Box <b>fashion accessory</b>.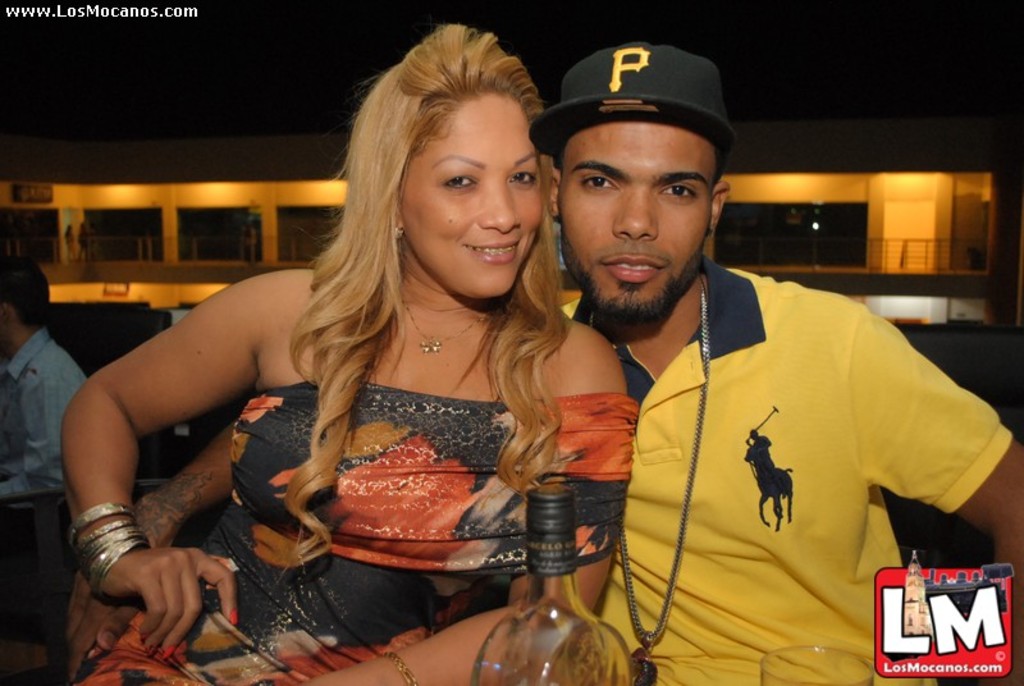
<region>526, 42, 740, 178</region>.
